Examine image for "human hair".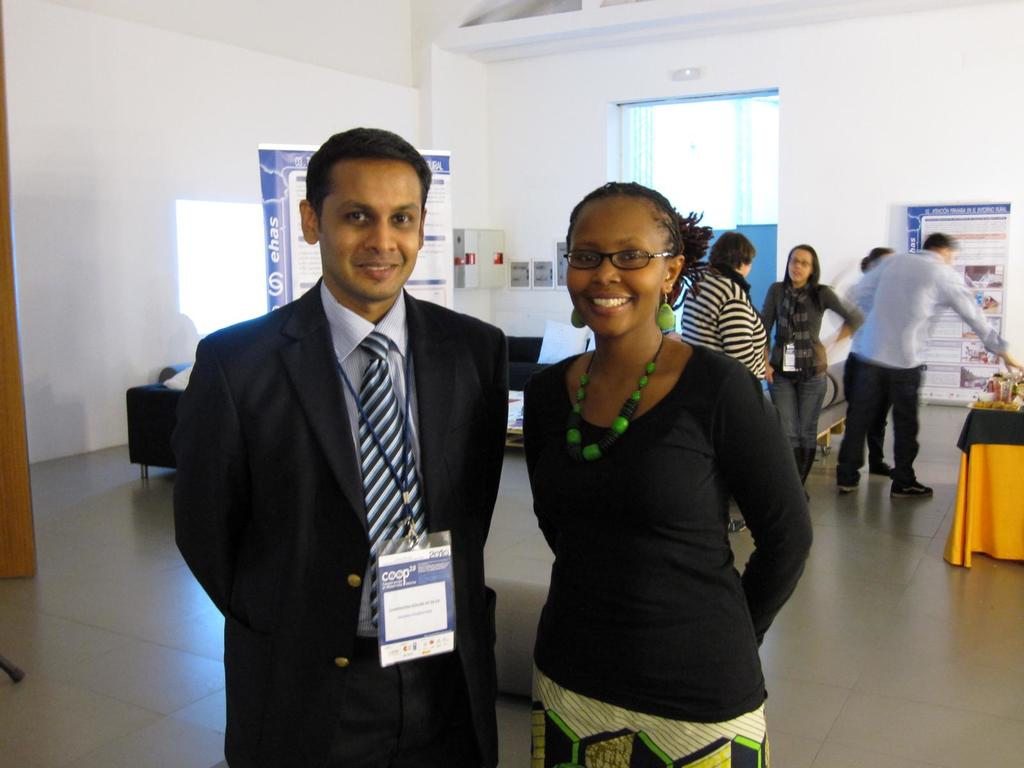
Examination result: 300:131:431:255.
